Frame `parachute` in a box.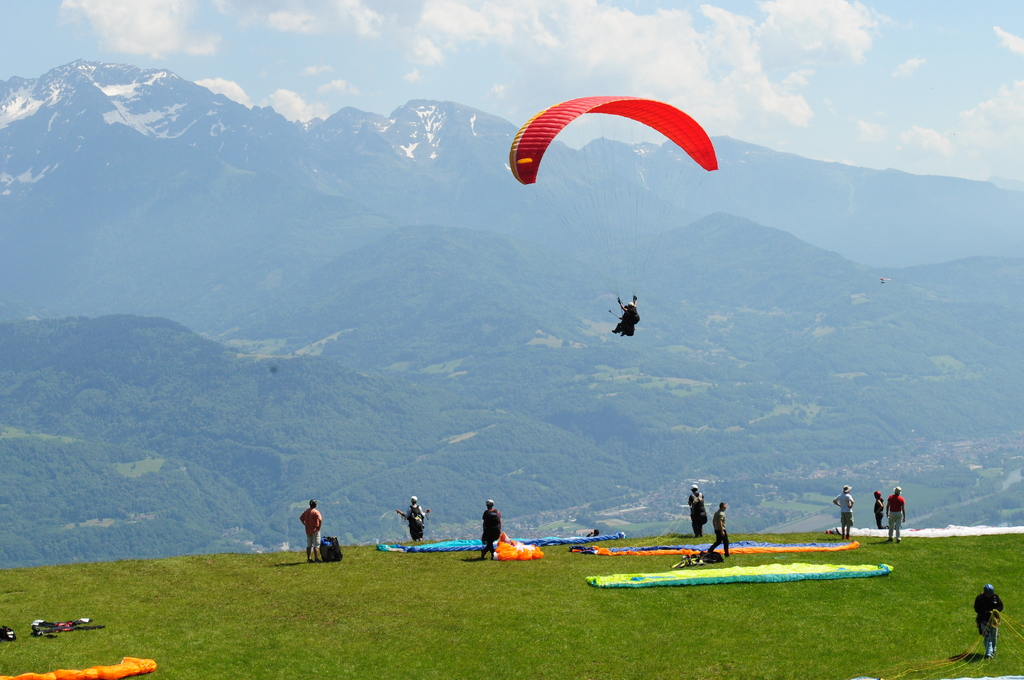
region(520, 97, 716, 291).
